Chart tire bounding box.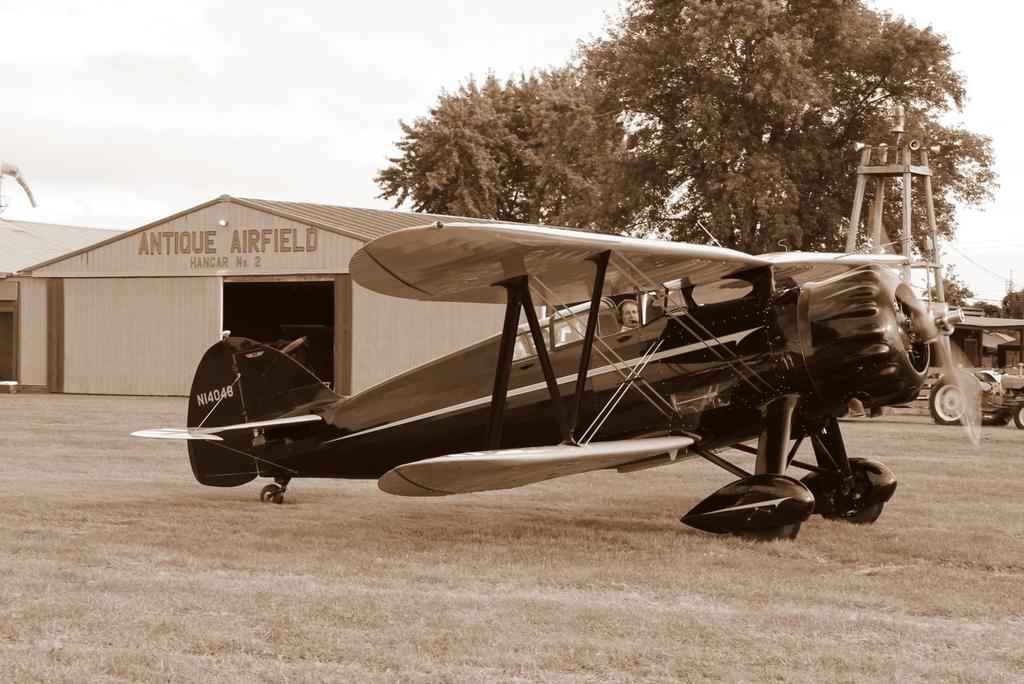
Charted: crop(928, 374, 978, 426).
